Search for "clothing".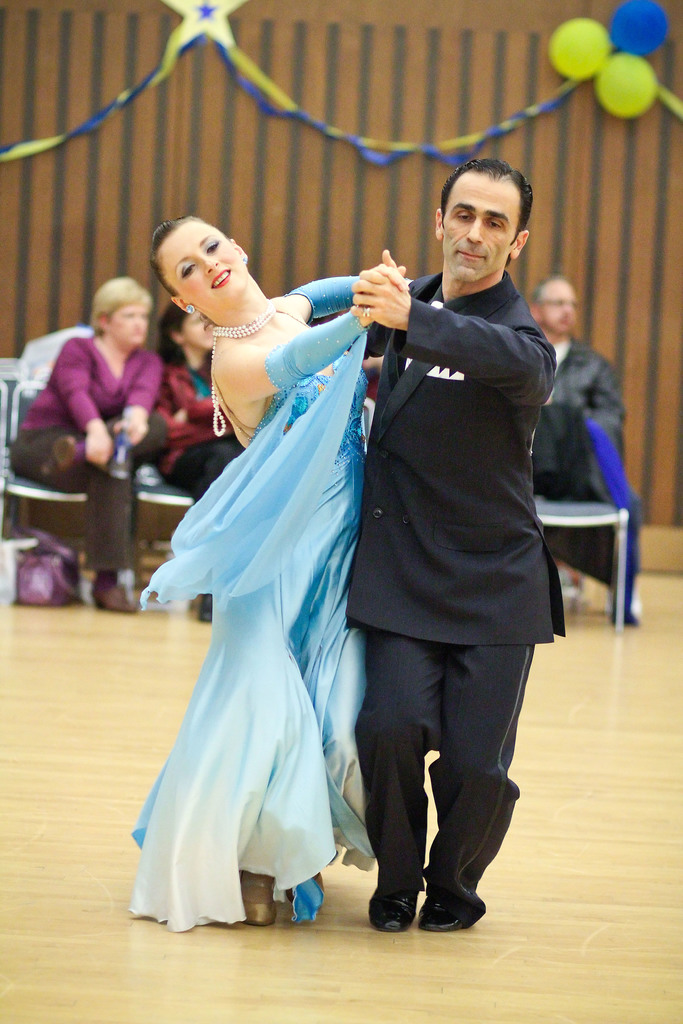
Found at bbox=(11, 335, 169, 563).
